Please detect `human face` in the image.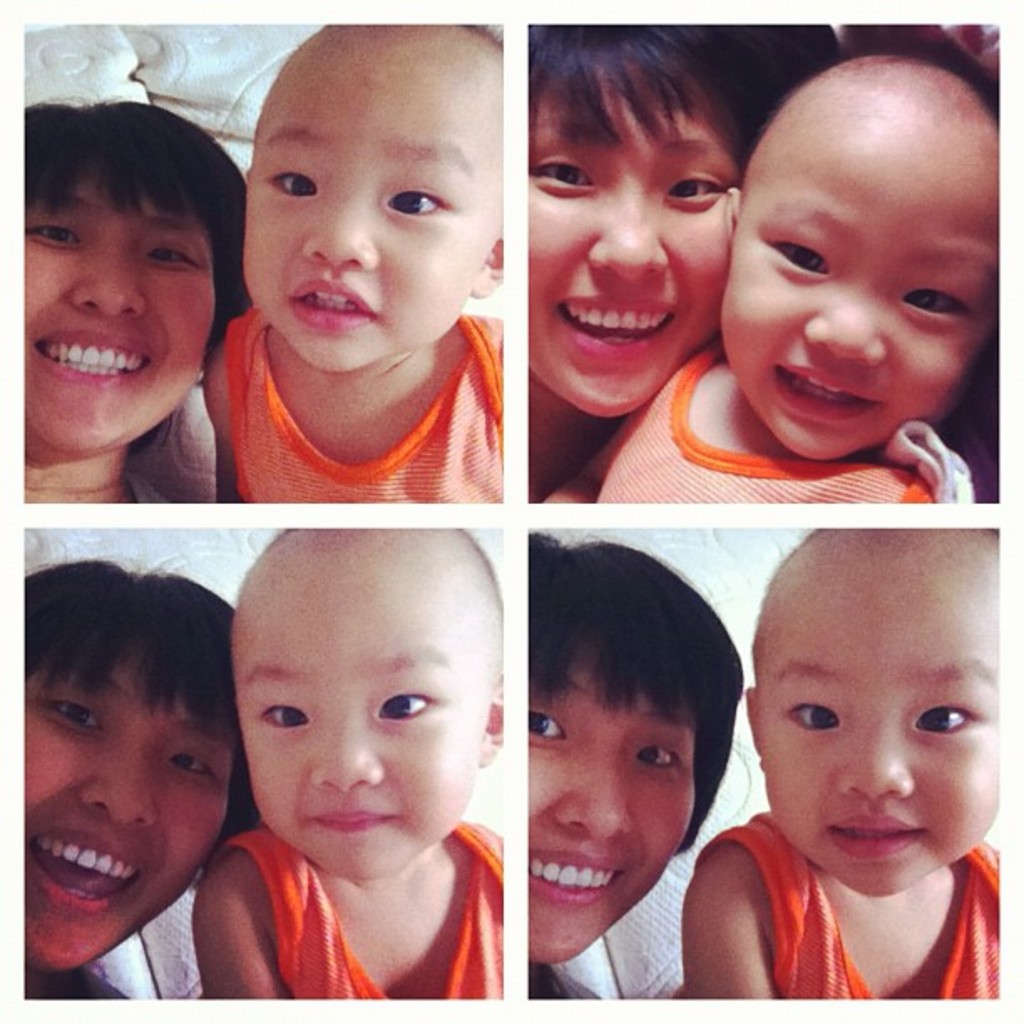
<region>23, 159, 214, 458</region>.
